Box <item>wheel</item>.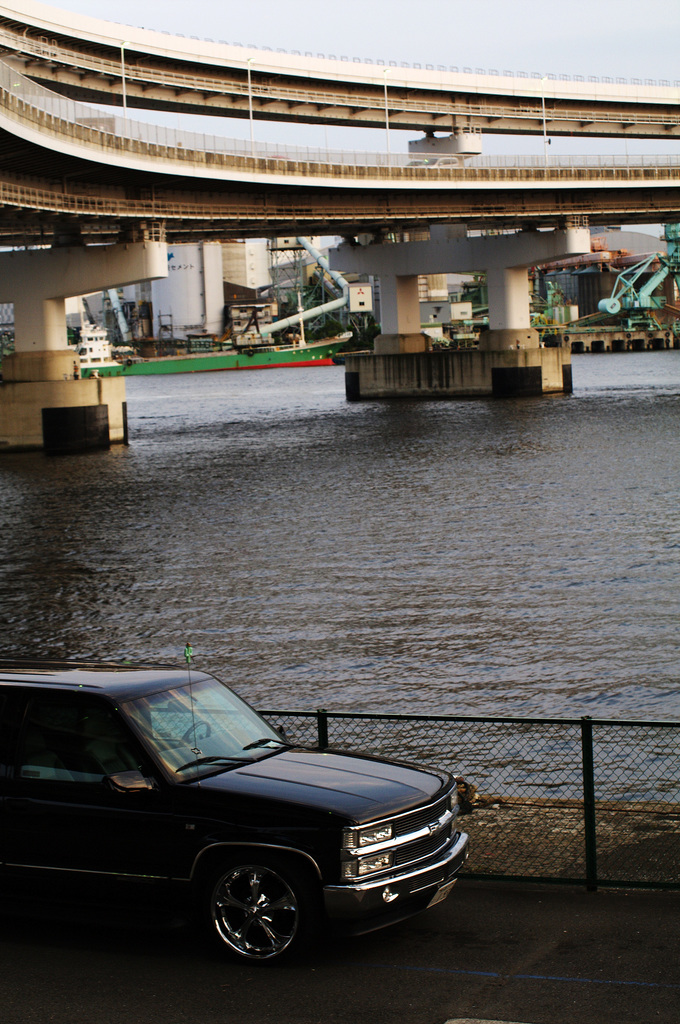
box=[127, 358, 134, 365].
